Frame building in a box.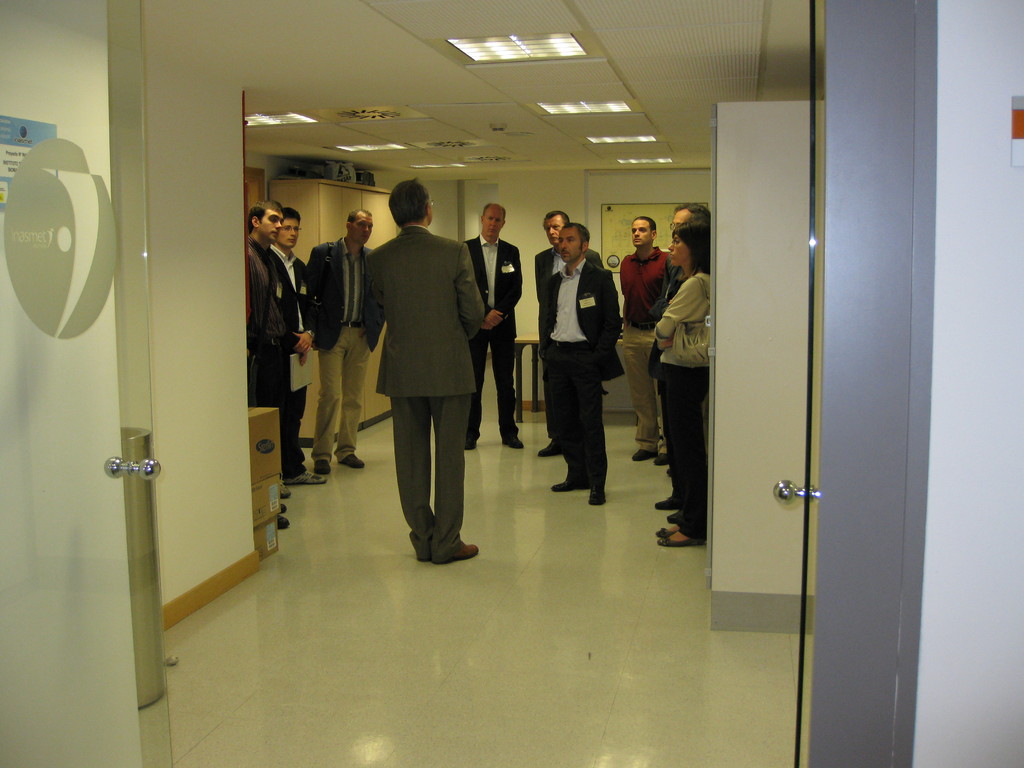
crop(0, 0, 1023, 767).
